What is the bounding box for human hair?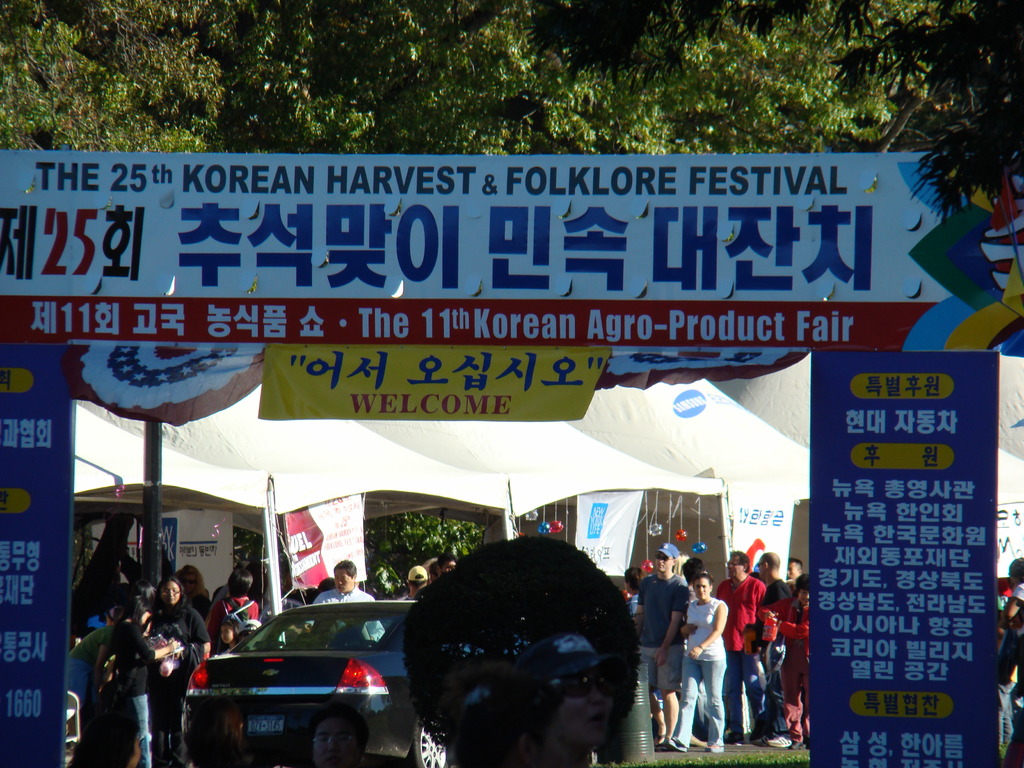
select_region(682, 557, 706, 586).
